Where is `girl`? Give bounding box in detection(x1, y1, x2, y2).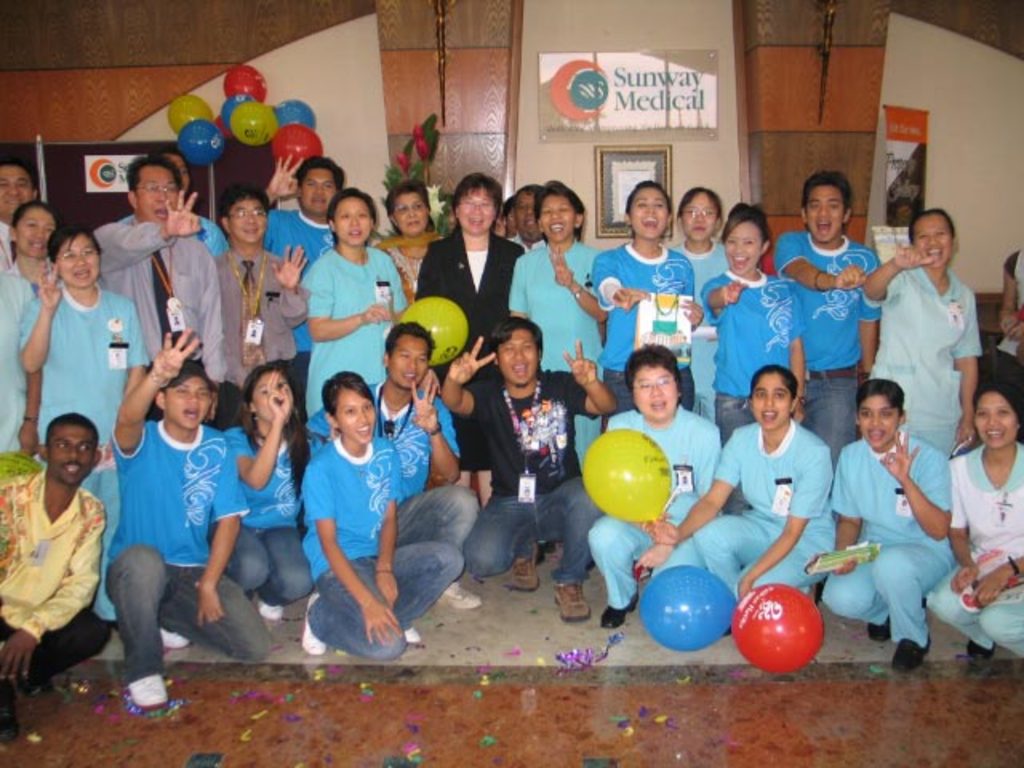
detection(637, 363, 845, 638).
